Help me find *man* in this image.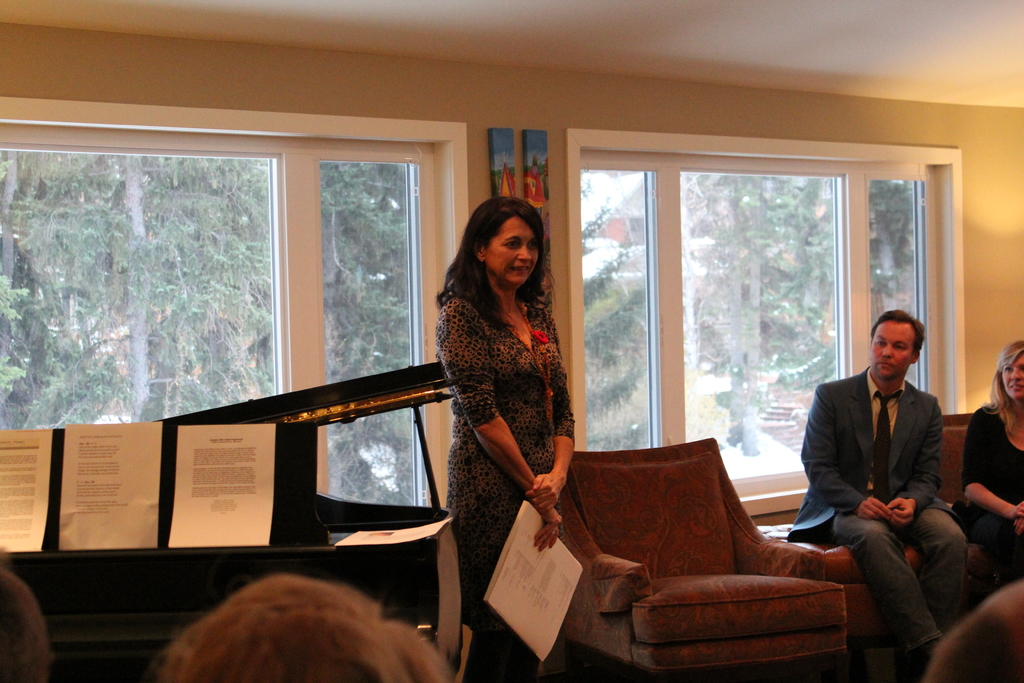
Found it: Rect(166, 575, 448, 682).
